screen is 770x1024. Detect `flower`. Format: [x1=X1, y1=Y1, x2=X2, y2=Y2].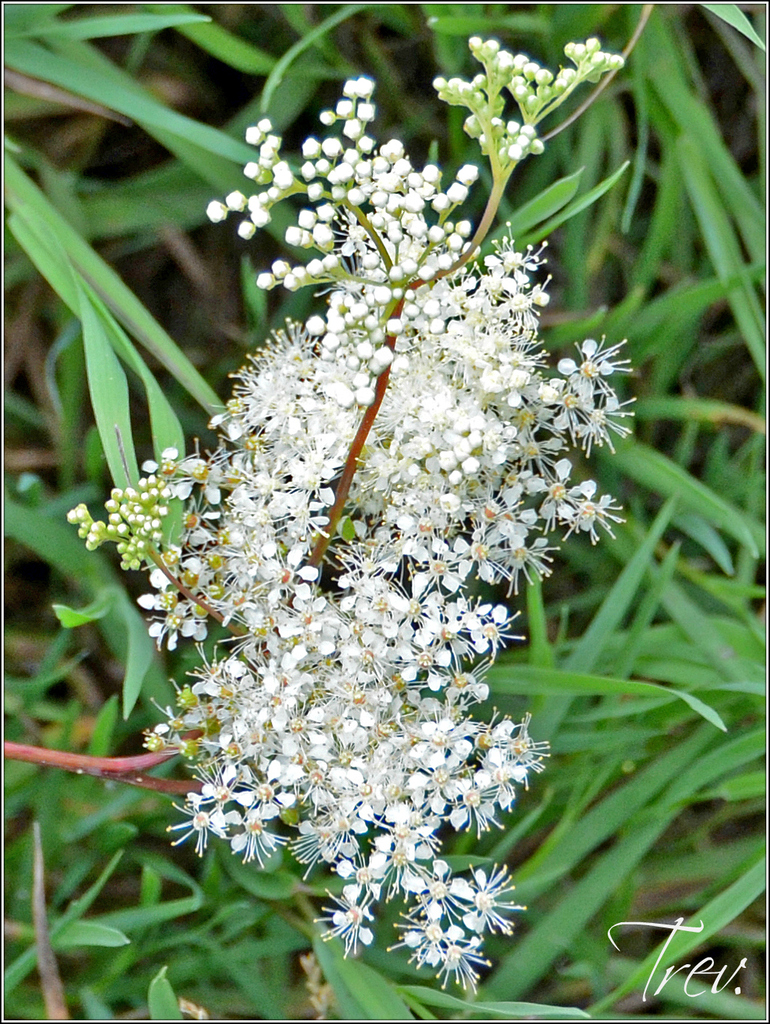
[x1=577, y1=399, x2=638, y2=451].
